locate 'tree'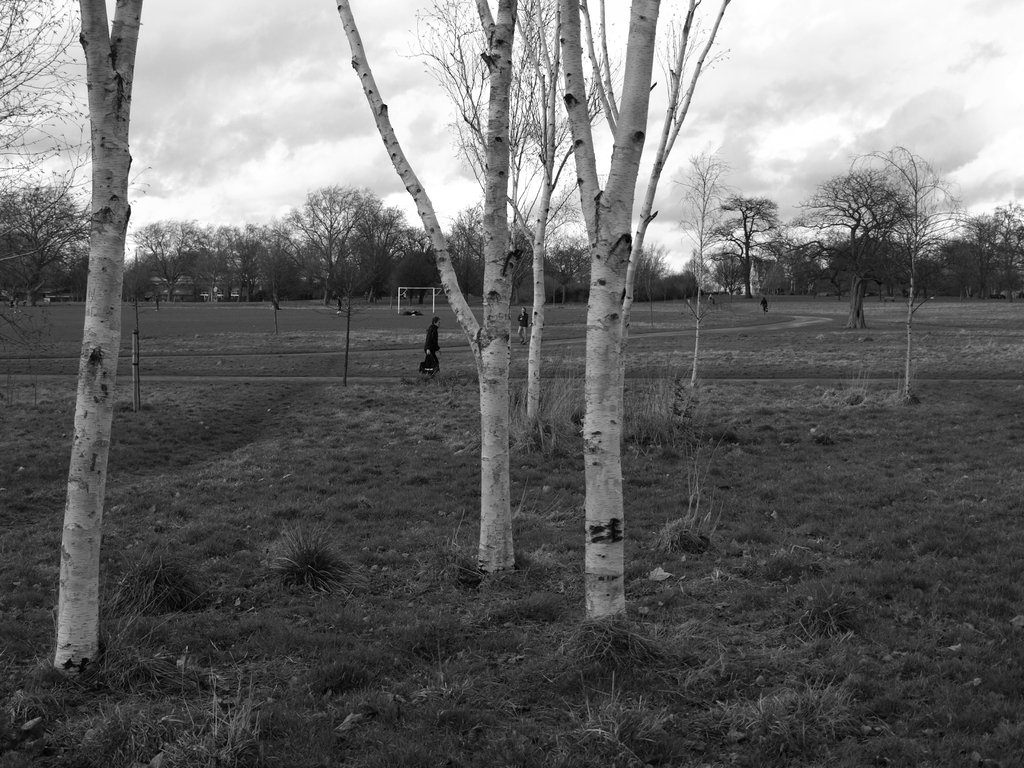
BBox(845, 143, 960, 403)
